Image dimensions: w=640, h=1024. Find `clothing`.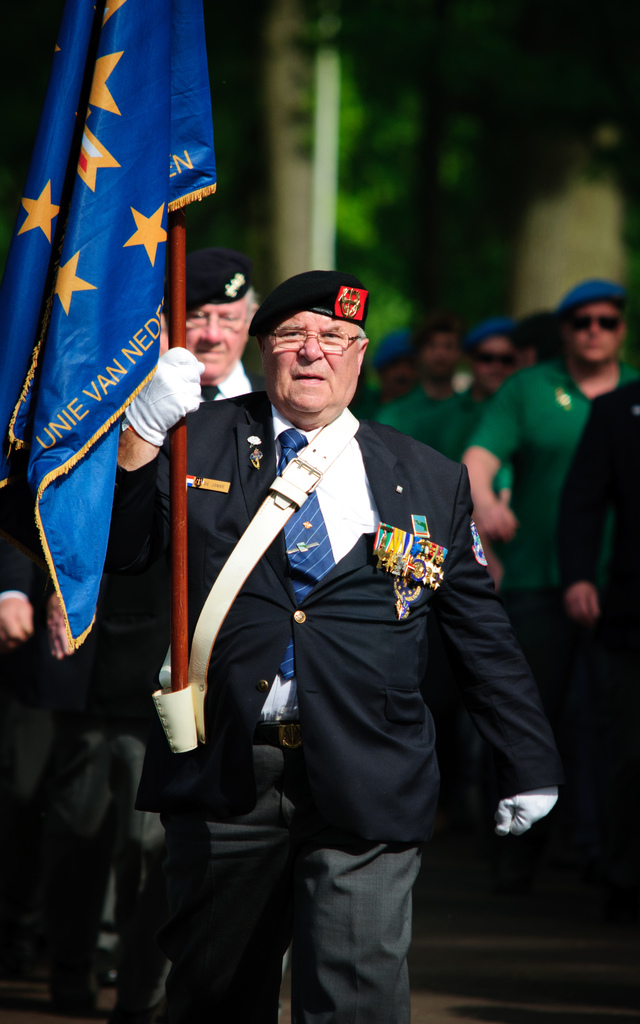
detection(458, 364, 575, 495).
